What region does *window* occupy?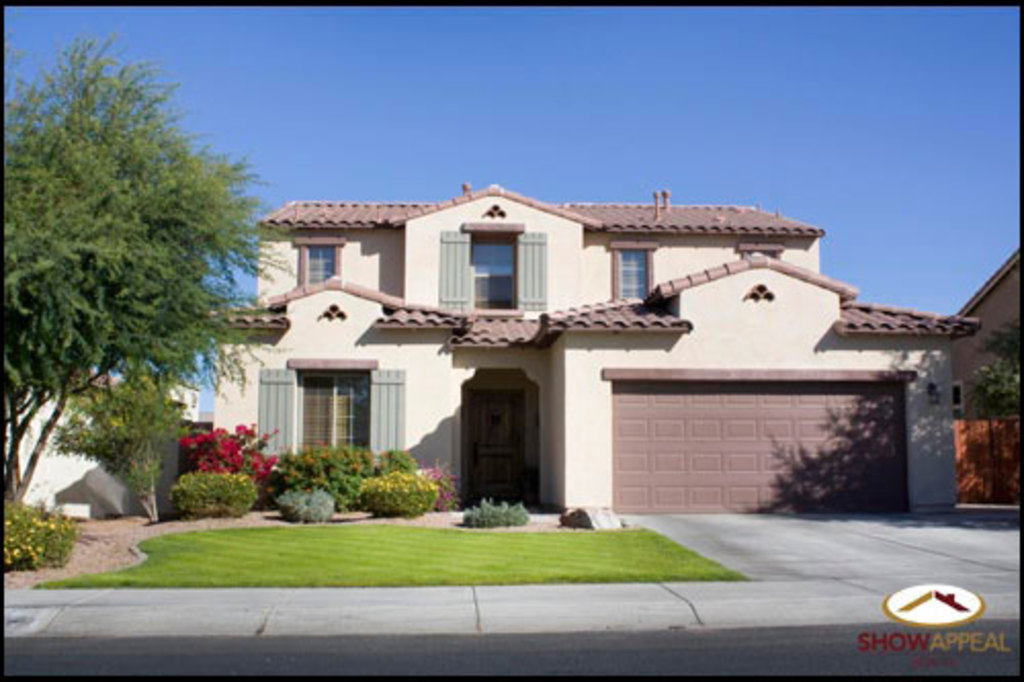
locate(602, 233, 659, 305).
